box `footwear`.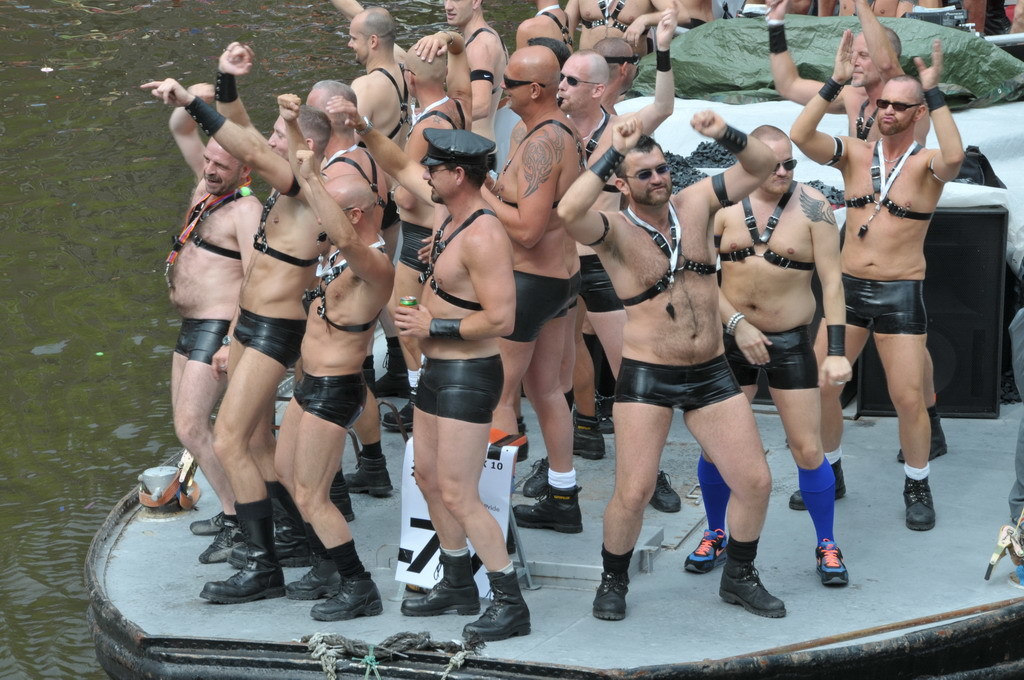
bbox=(680, 532, 727, 576).
